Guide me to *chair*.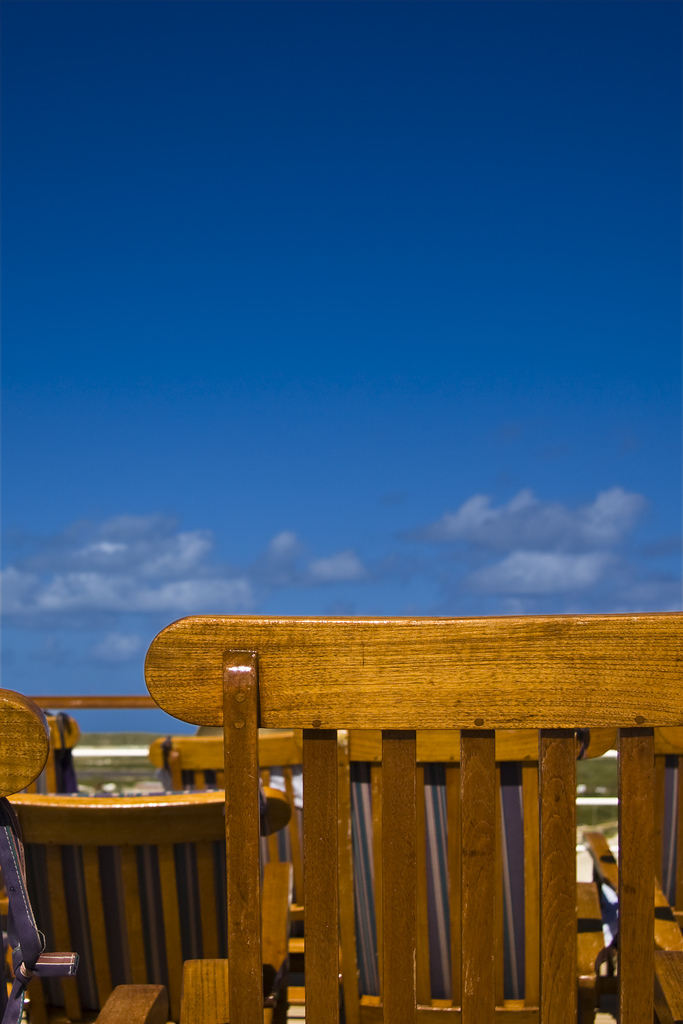
Guidance: select_region(88, 982, 170, 1023).
